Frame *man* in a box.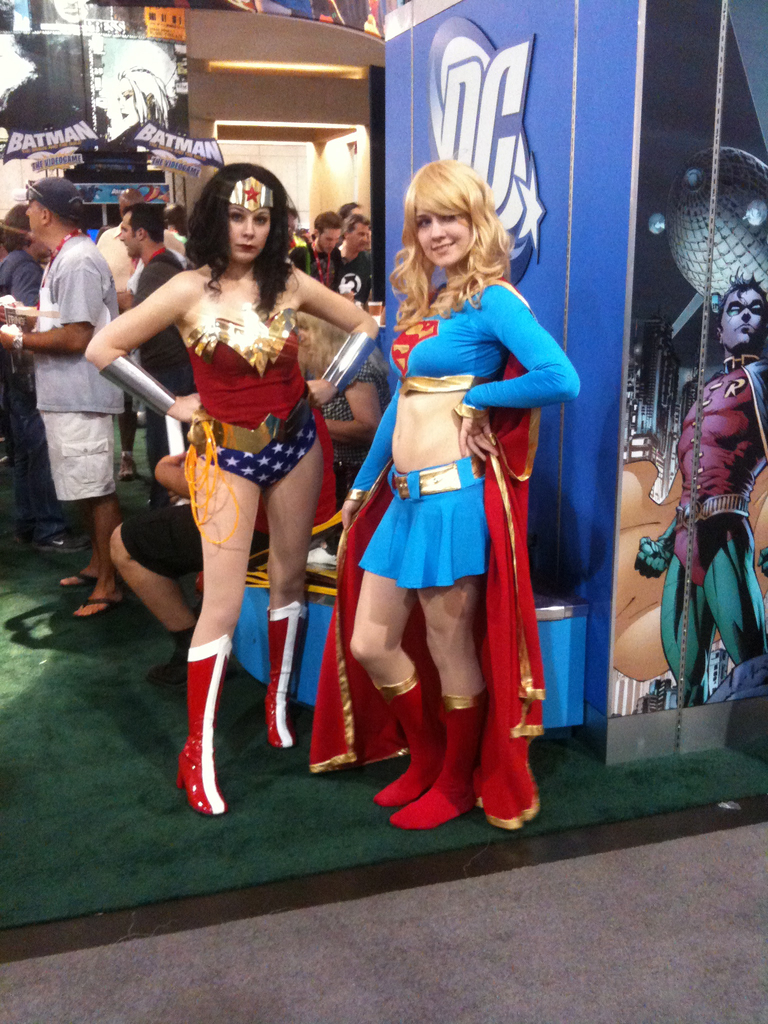
region(635, 276, 767, 707).
